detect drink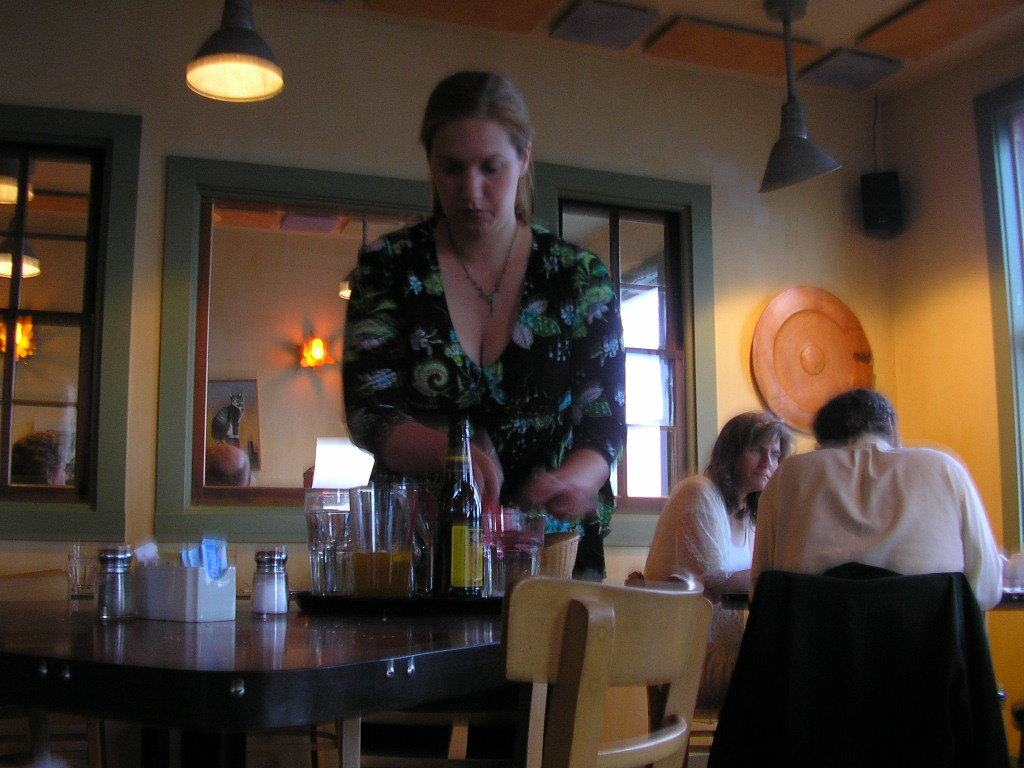
482, 556, 543, 597
